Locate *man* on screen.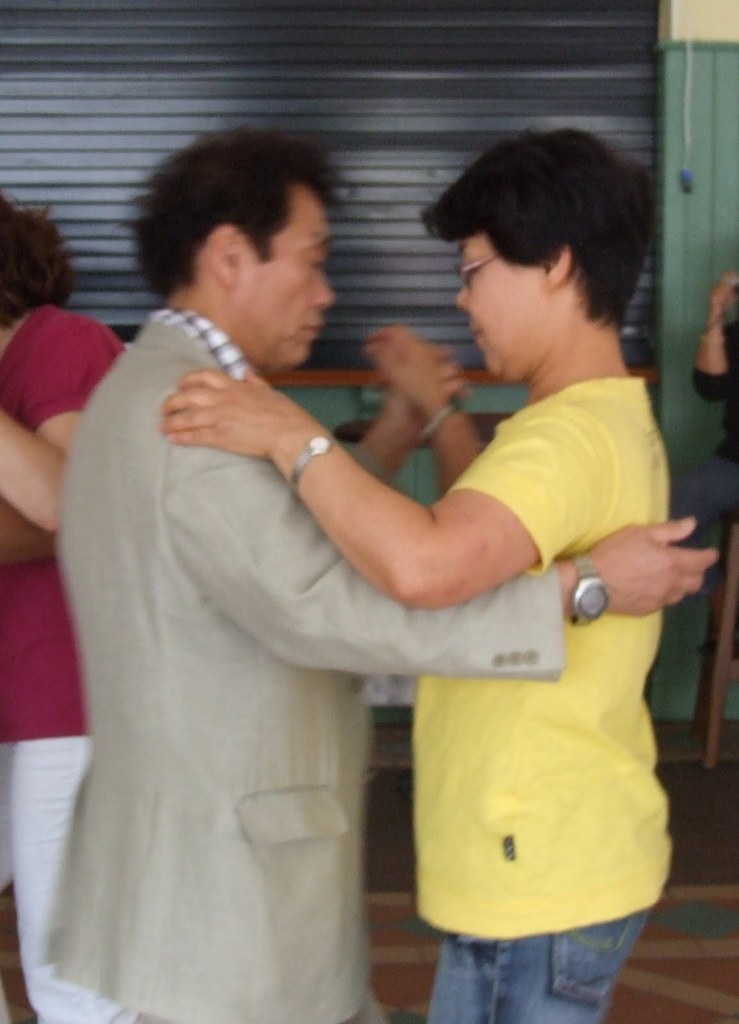
On screen at (36,132,720,1023).
